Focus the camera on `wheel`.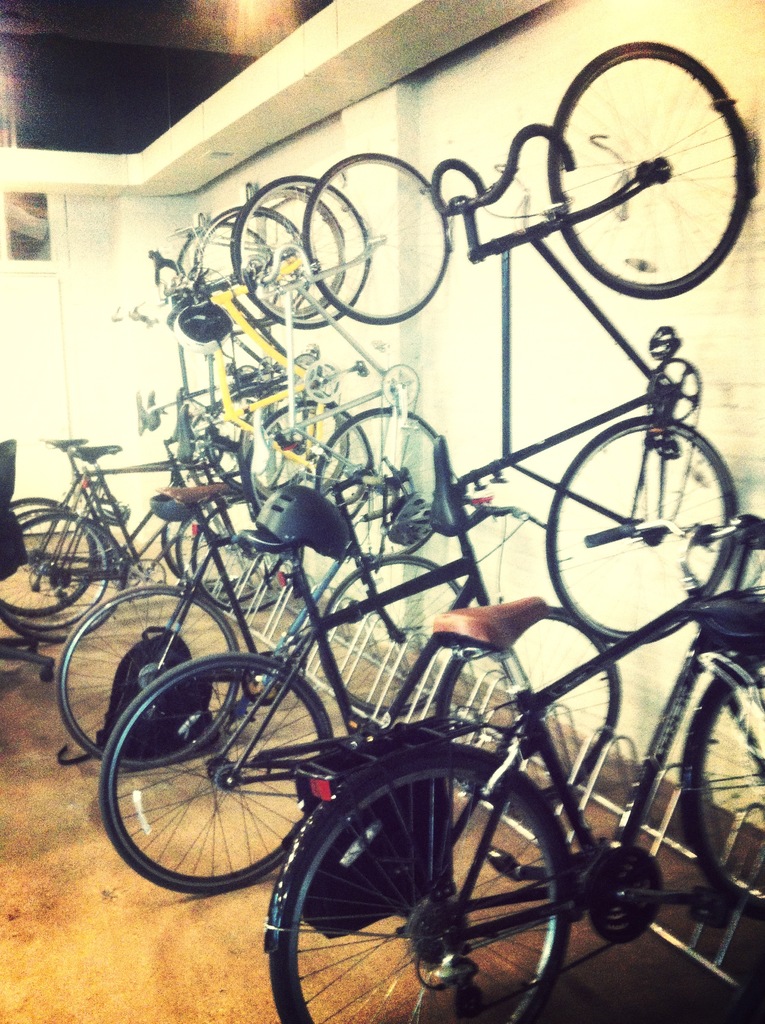
Focus region: box(99, 660, 333, 896).
